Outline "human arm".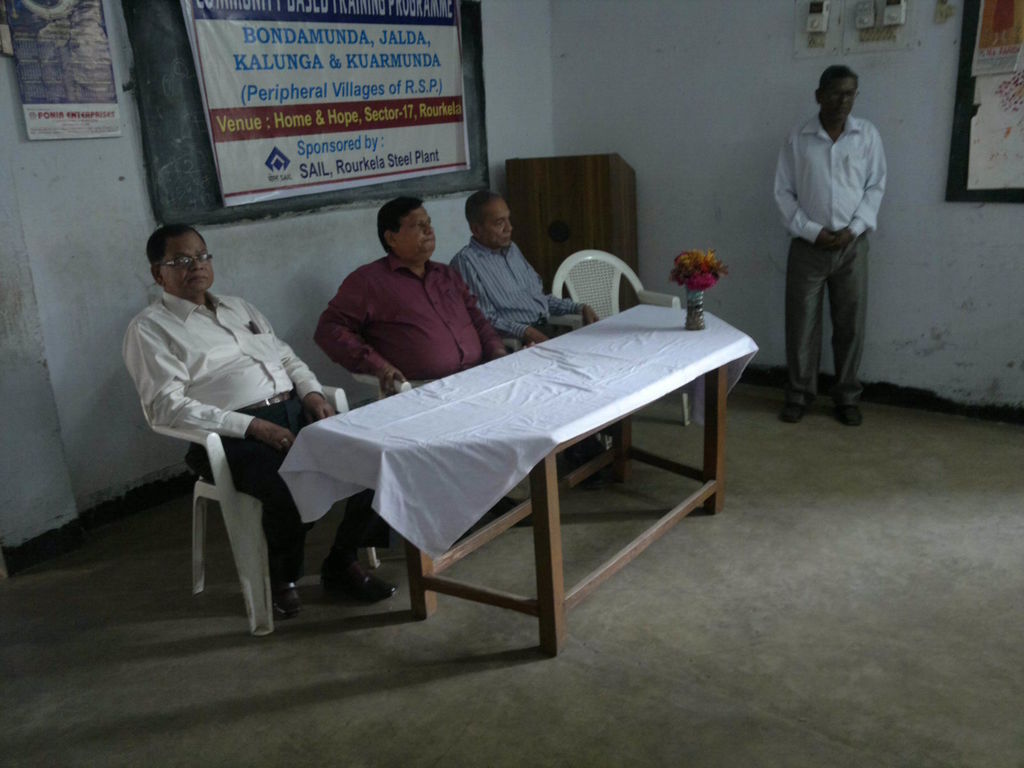
Outline: box(537, 285, 602, 327).
